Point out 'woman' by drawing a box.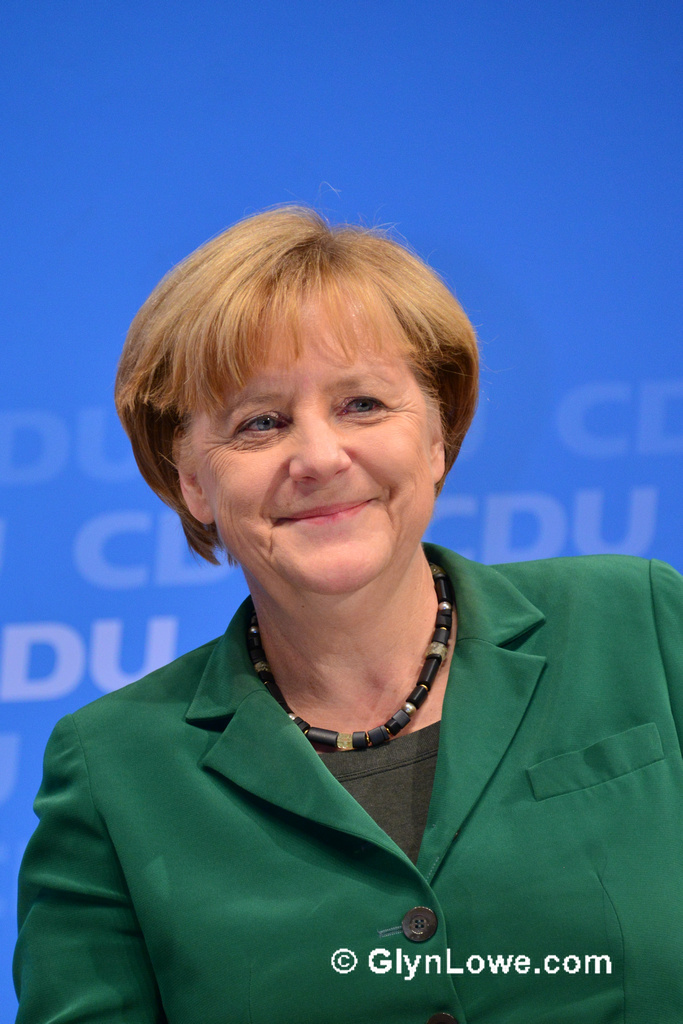
crop(39, 210, 659, 982).
